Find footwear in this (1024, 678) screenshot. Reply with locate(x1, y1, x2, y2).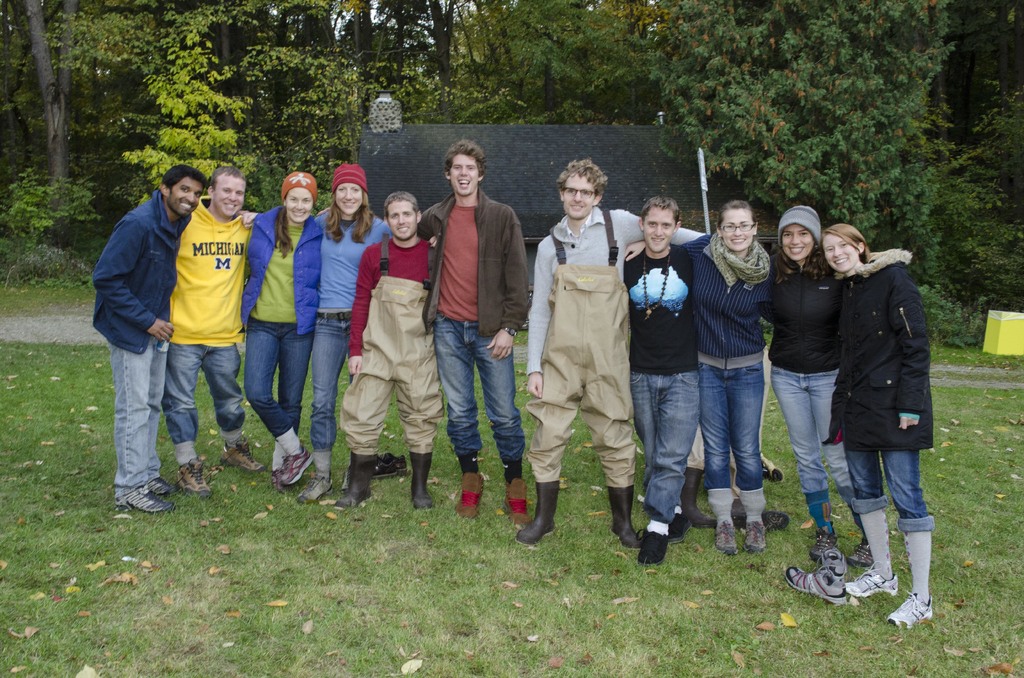
locate(703, 486, 738, 557).
